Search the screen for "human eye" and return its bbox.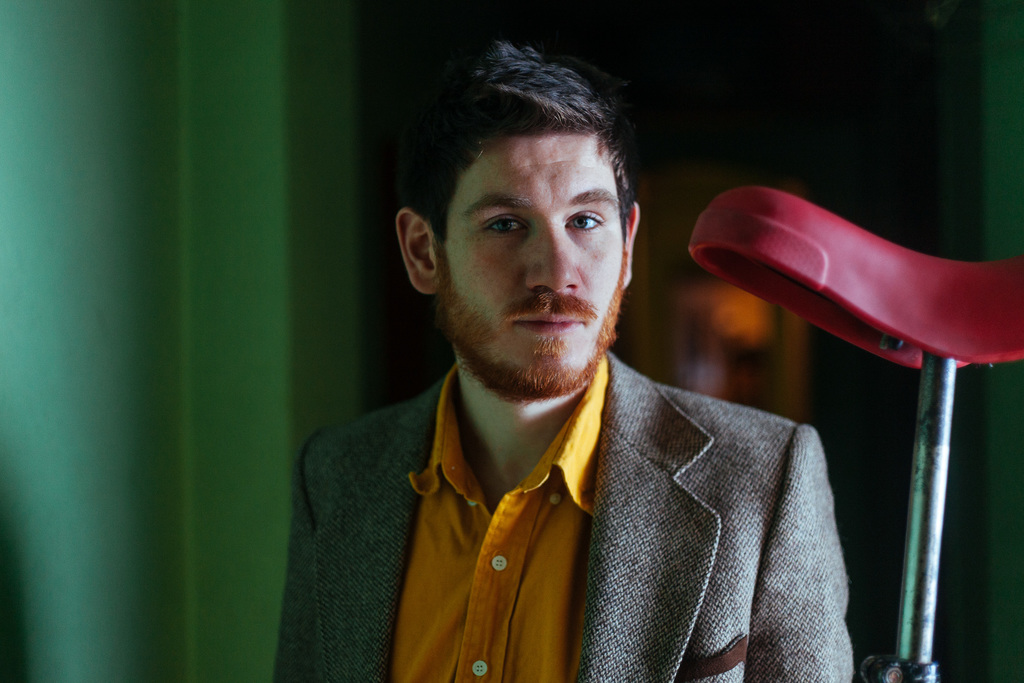
Found: bbox=(561, 201, 615, 239).
